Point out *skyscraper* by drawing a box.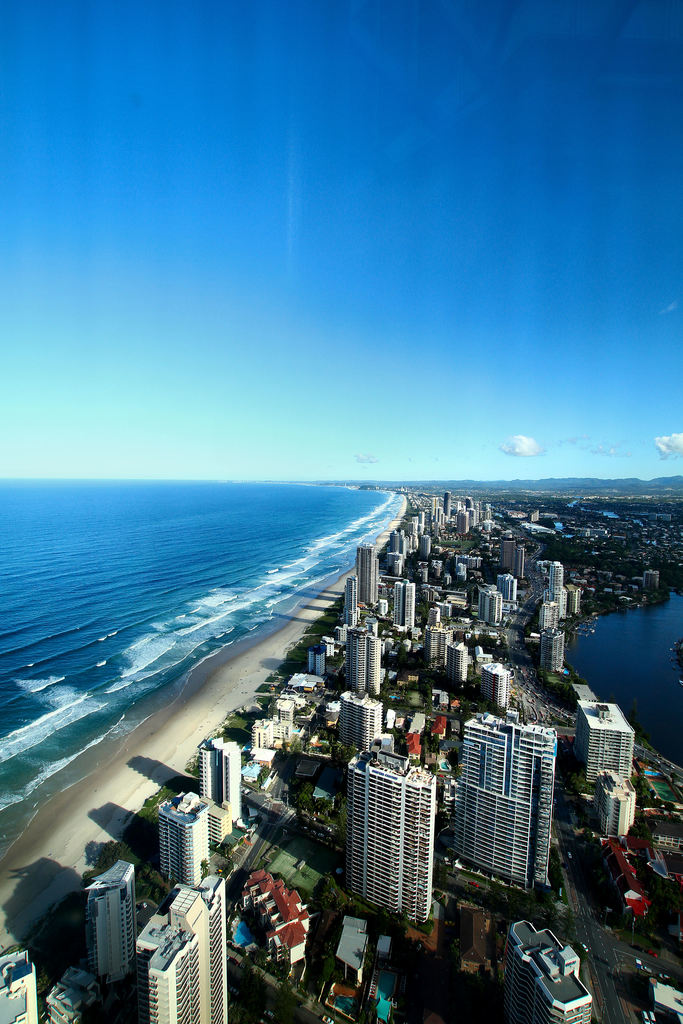
(x1=494, y1=915, x2=594, y2=1023).
